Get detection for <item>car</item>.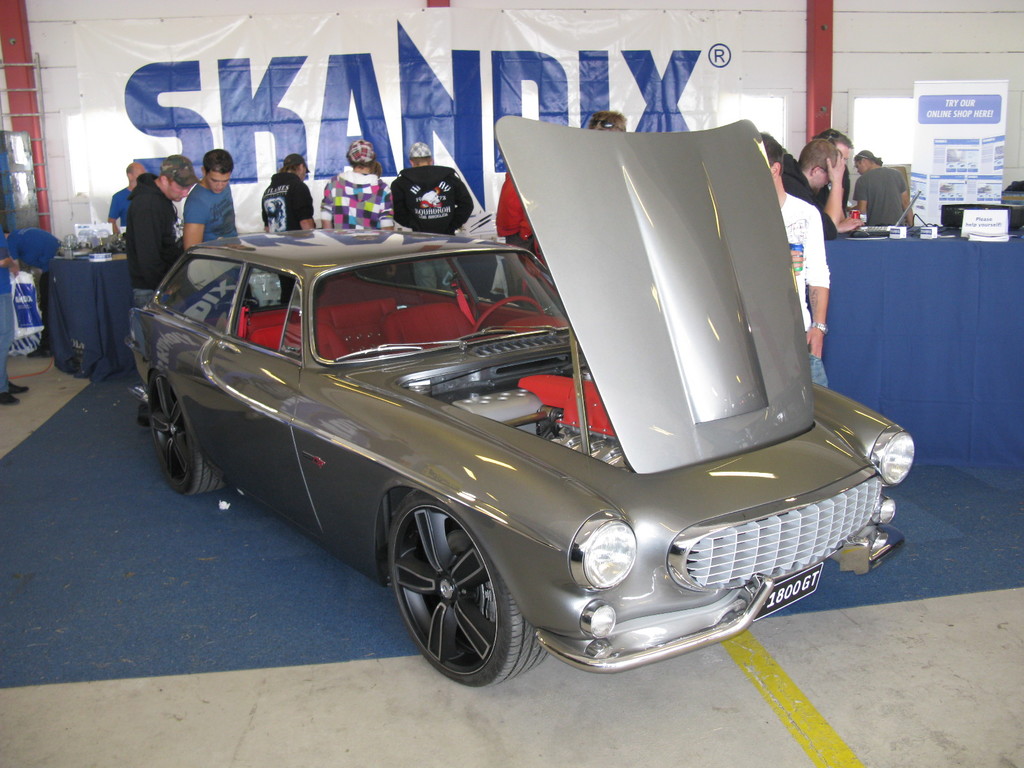
Detection: box(130, 125, 917, 688).
